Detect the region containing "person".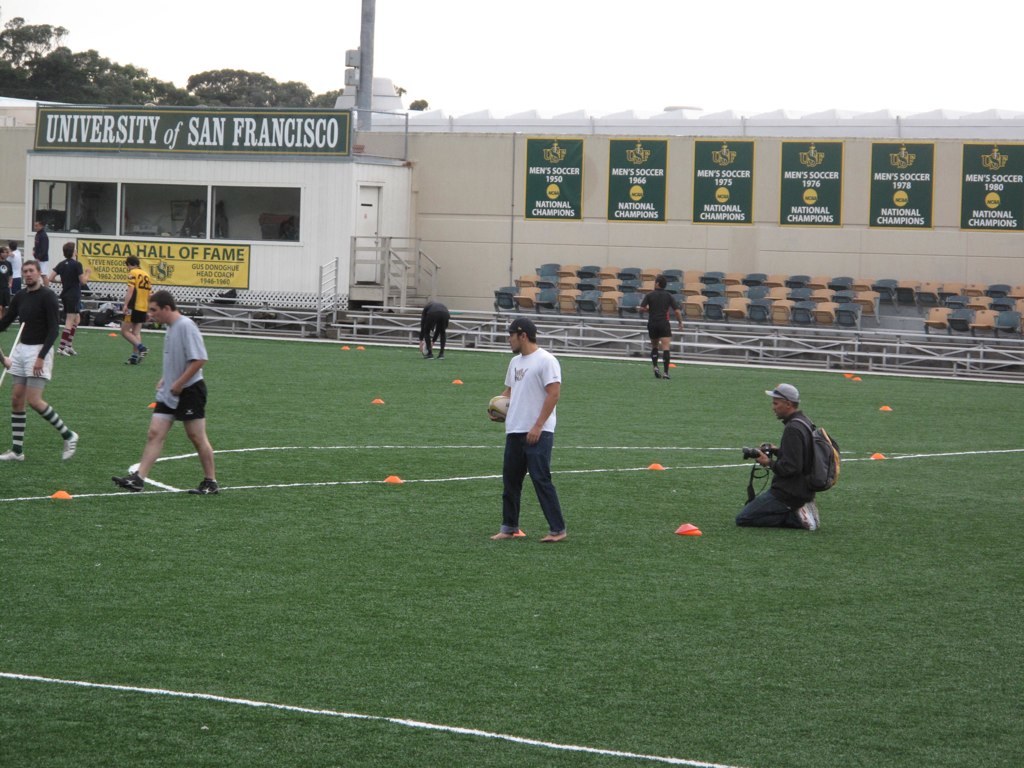
[417, 299, 454, 362].
